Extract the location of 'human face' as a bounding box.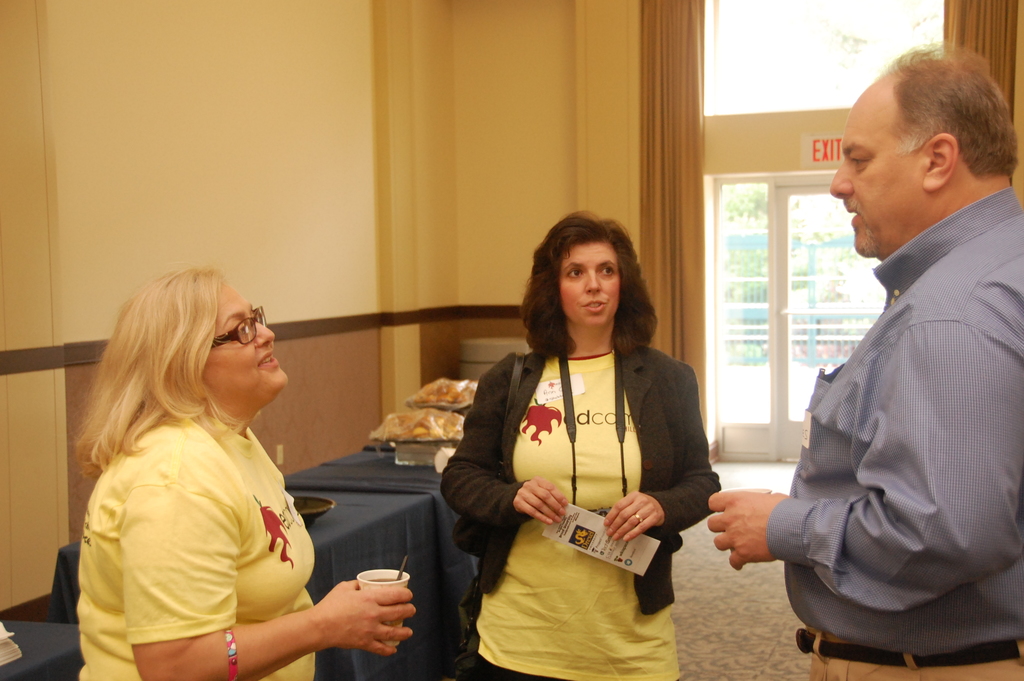
l=205, t=280, r=291, b=404.
